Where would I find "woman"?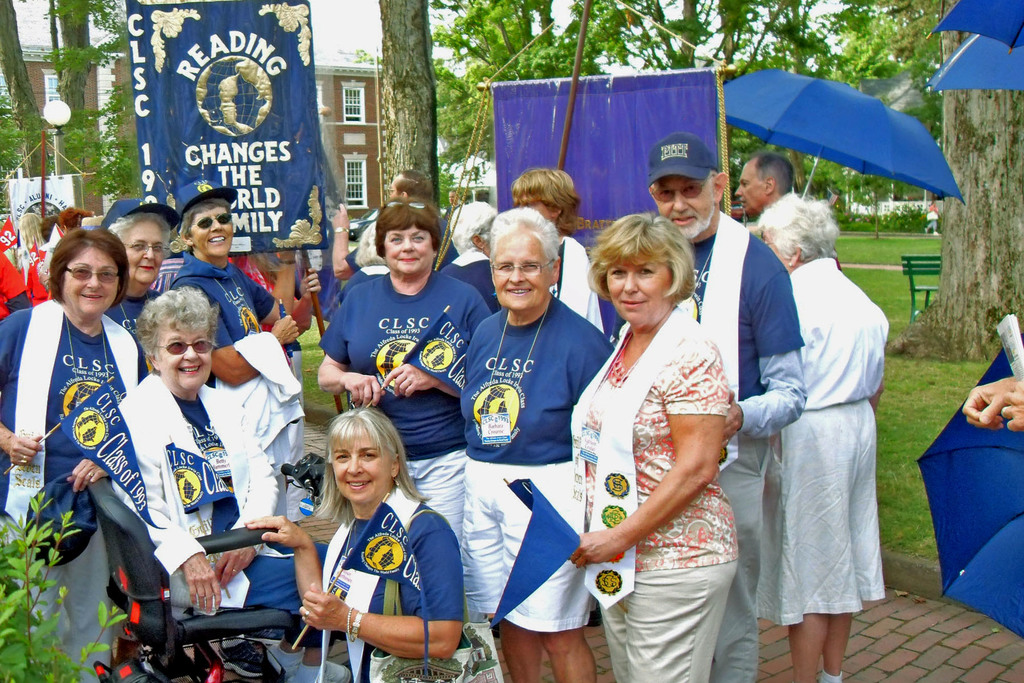
At rect(111, 278, 351, 682).
